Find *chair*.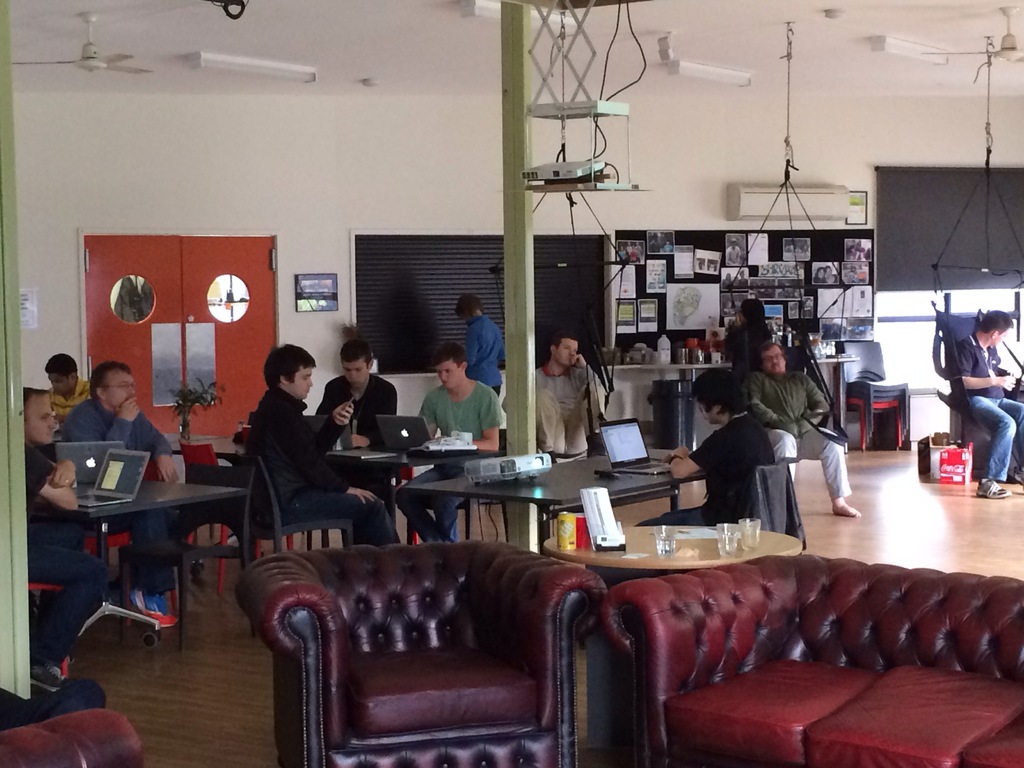
[609, 459, 787, 590].
